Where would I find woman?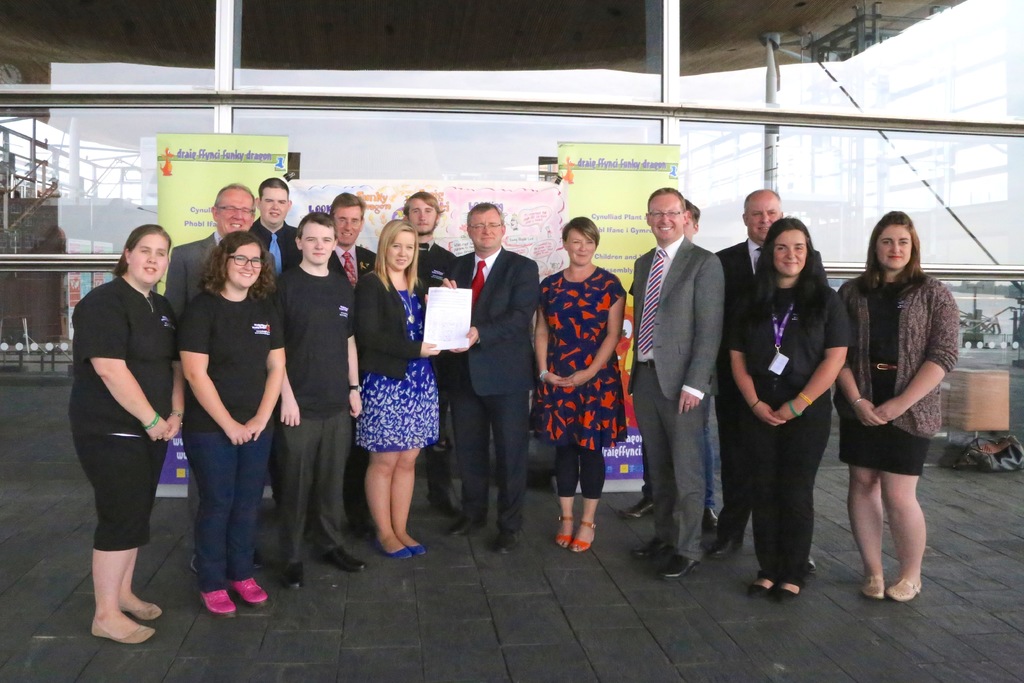
At rect(354, 218, 456, 559).
